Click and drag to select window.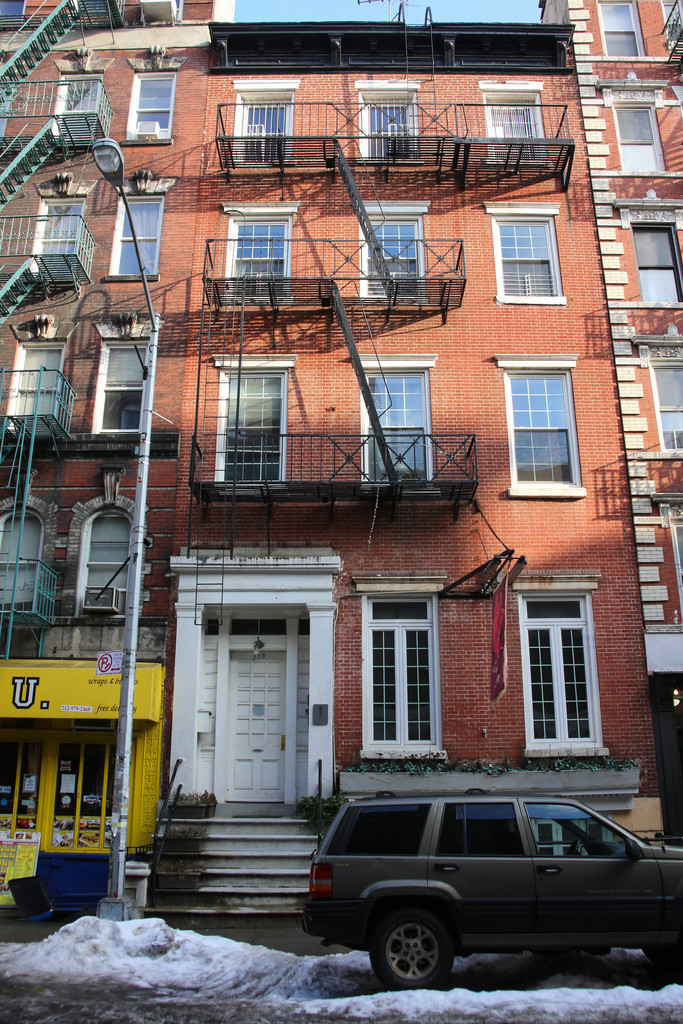
Selection: {"left": 484, "top": 90, "right": 544, "bottom": 161}.
